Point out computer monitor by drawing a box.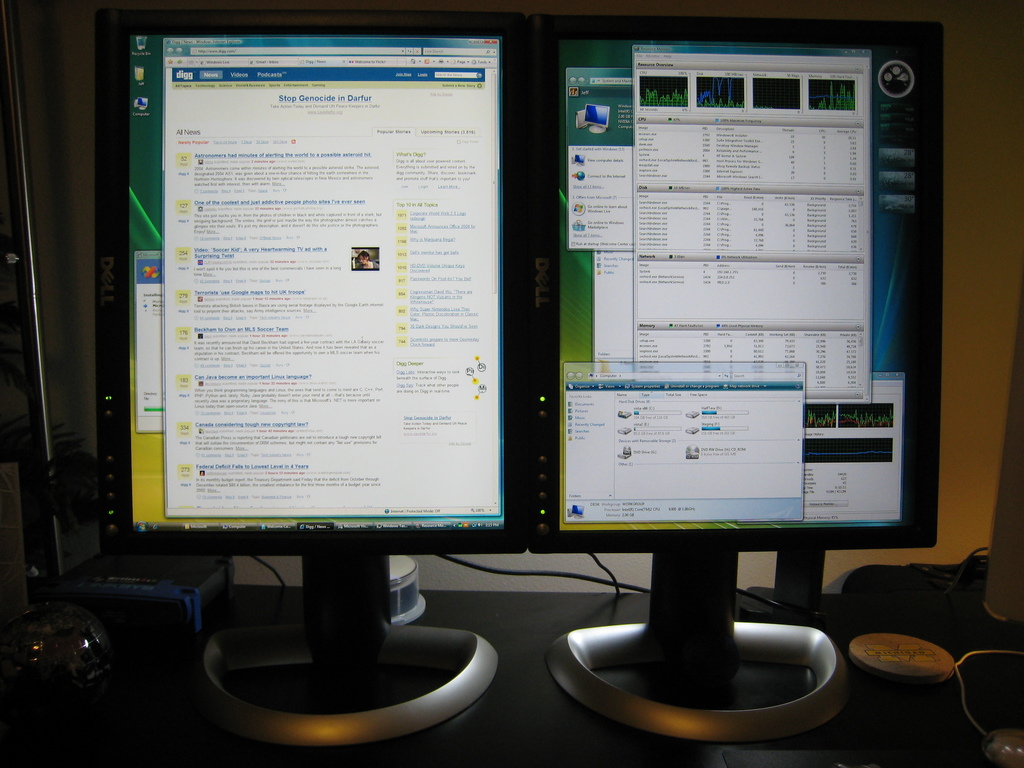
pyautogui.locateOnScreen(524, 5, 960, 722).
